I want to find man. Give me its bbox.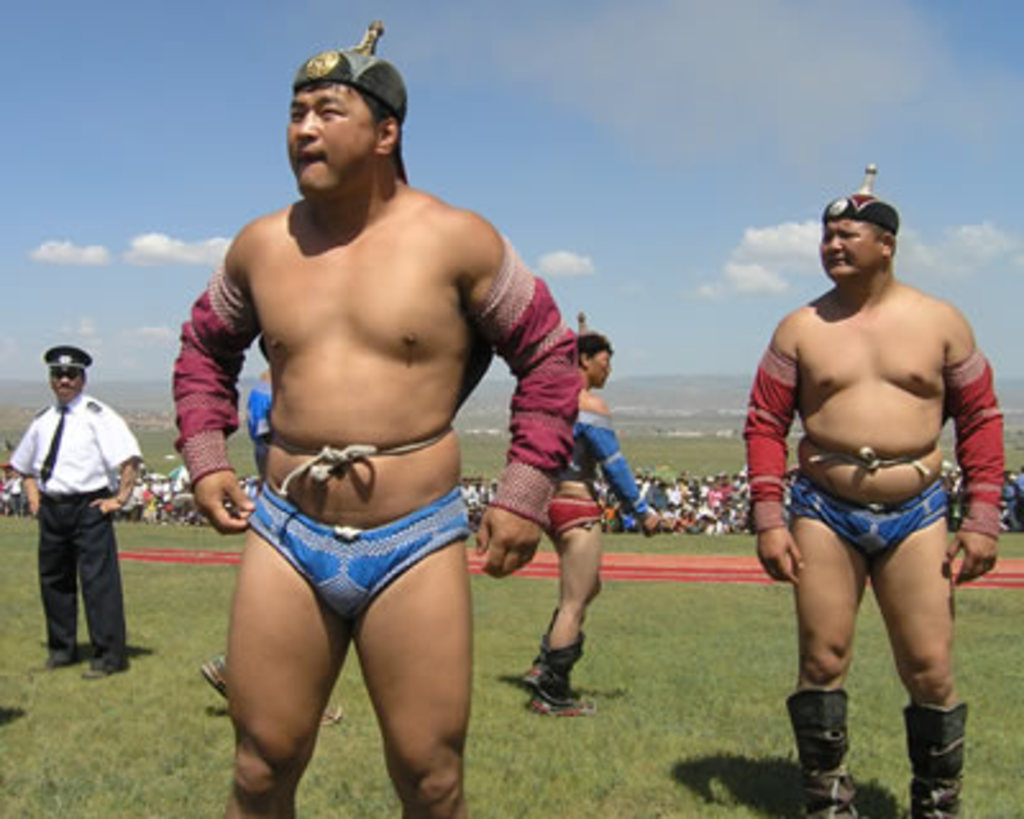
left=5, top=340, right=146, bottom=678.
